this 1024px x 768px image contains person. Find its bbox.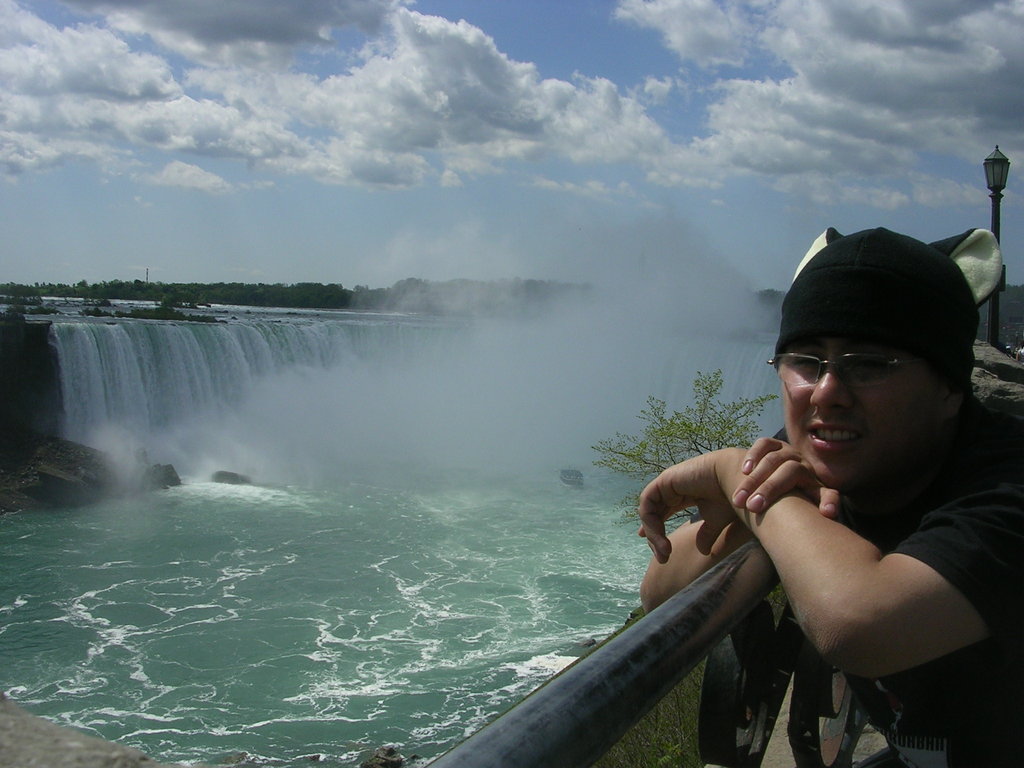
bbox=(642, 230, 1023, 767).
